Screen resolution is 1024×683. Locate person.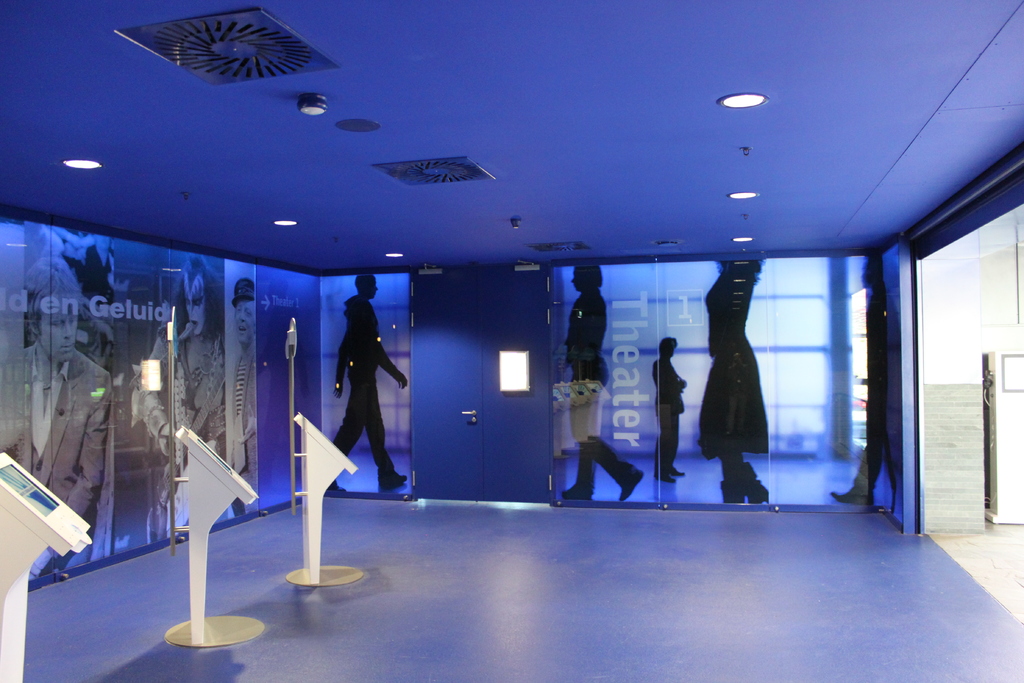
detection(645, 339, 688, 478).
